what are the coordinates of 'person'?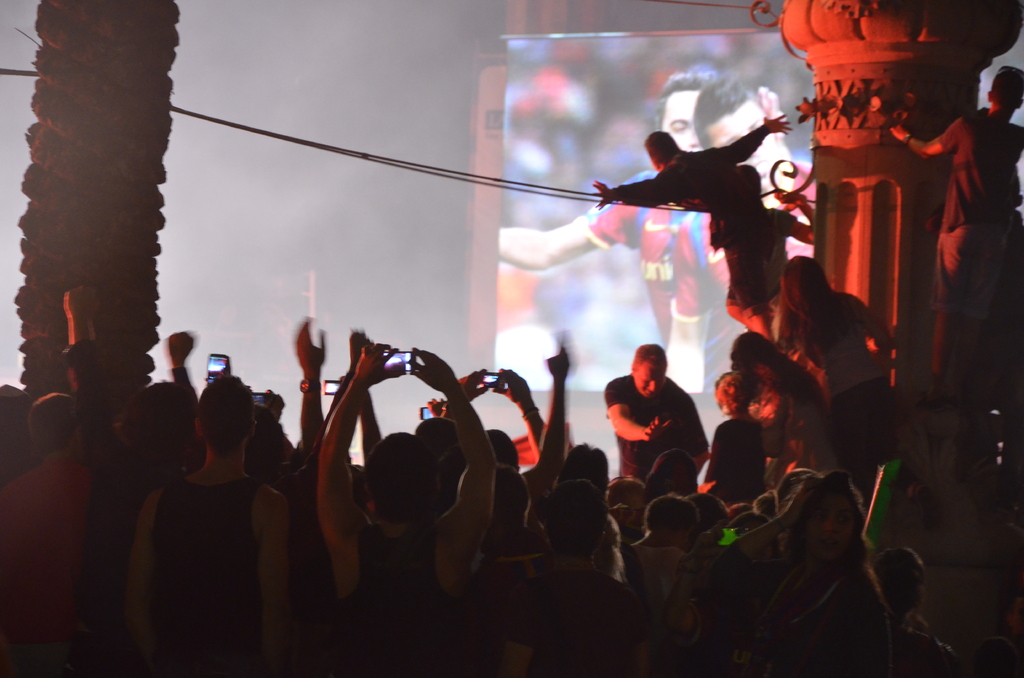
766/252/910/504.
